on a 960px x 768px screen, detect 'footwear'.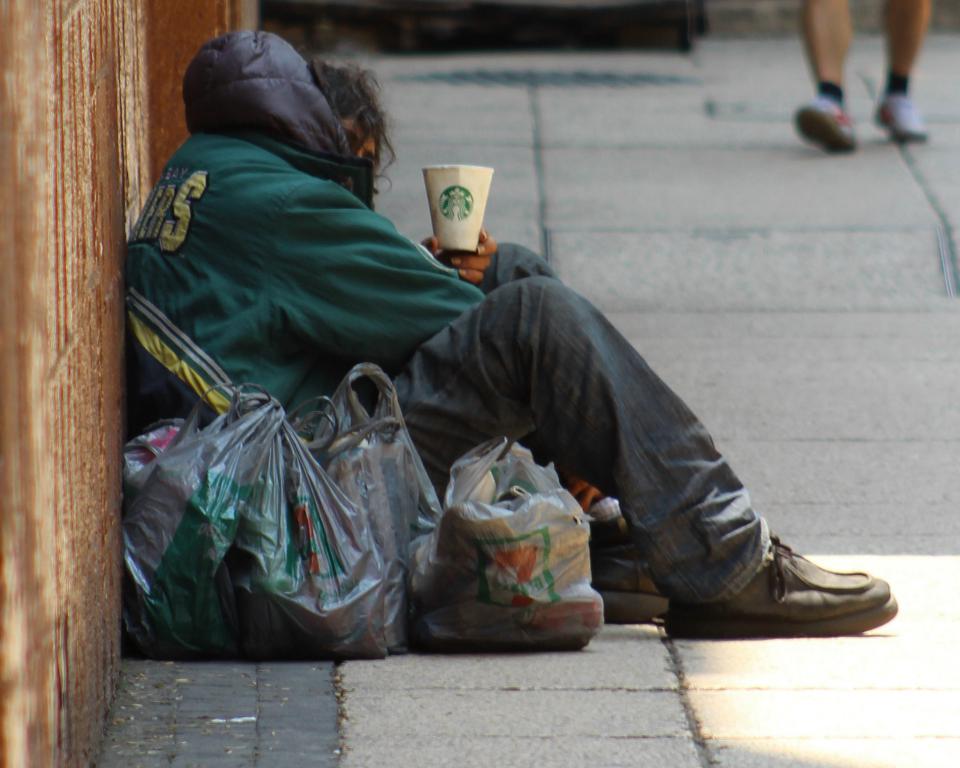
pyautogui.locateOnScreen(869, 93, 935, 139).
